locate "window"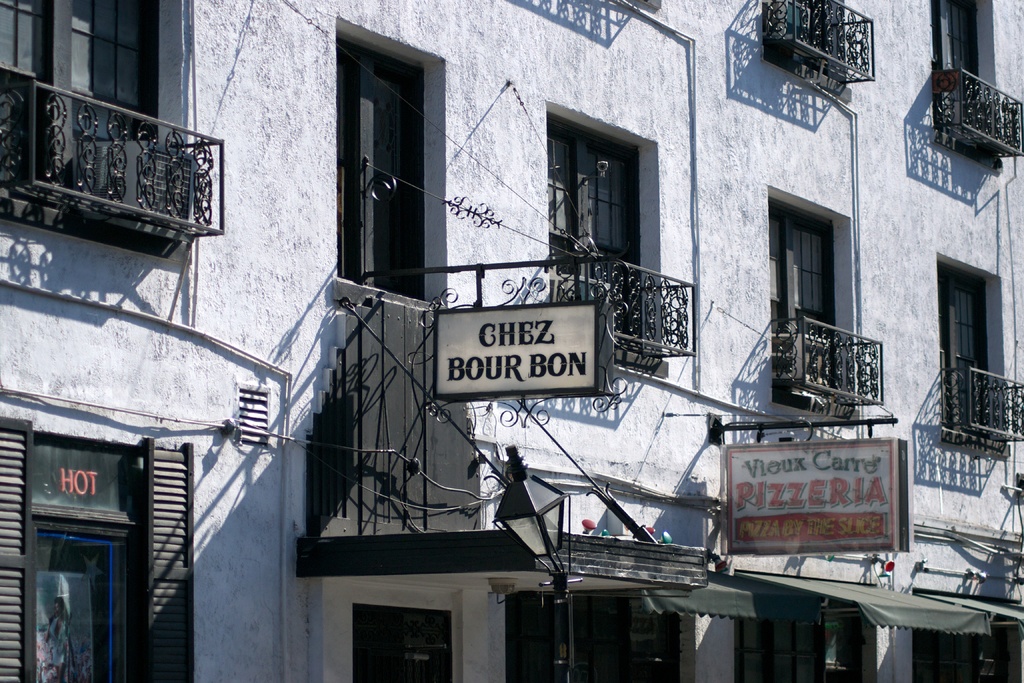
(547,110,644,349)
